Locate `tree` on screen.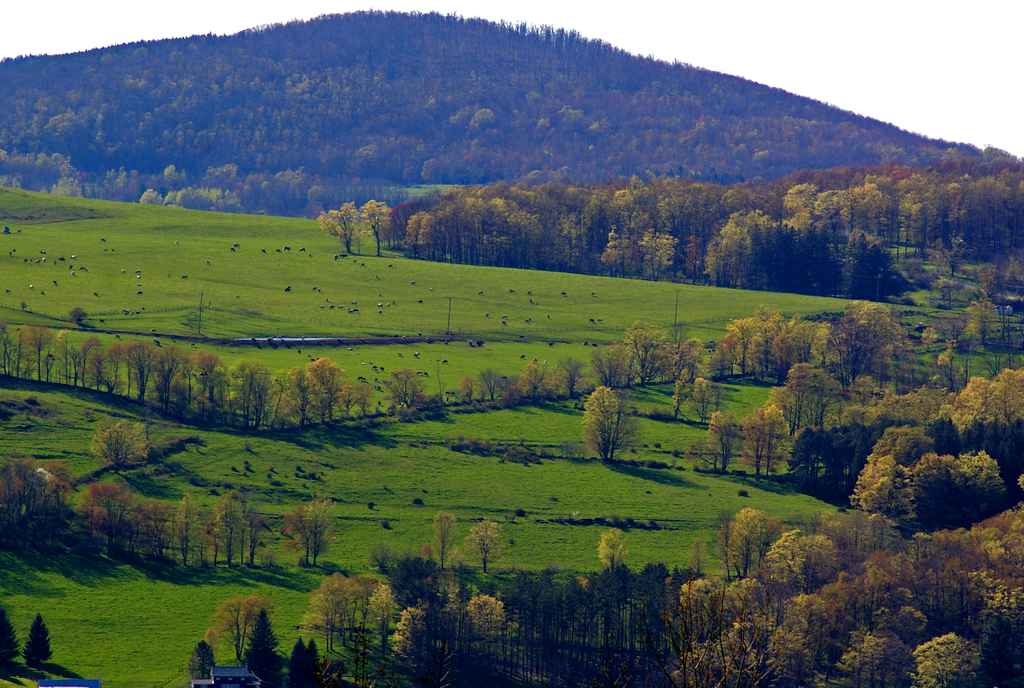
On screen at pyautogui.locateOnScreen(614, 321, 676, 390).
